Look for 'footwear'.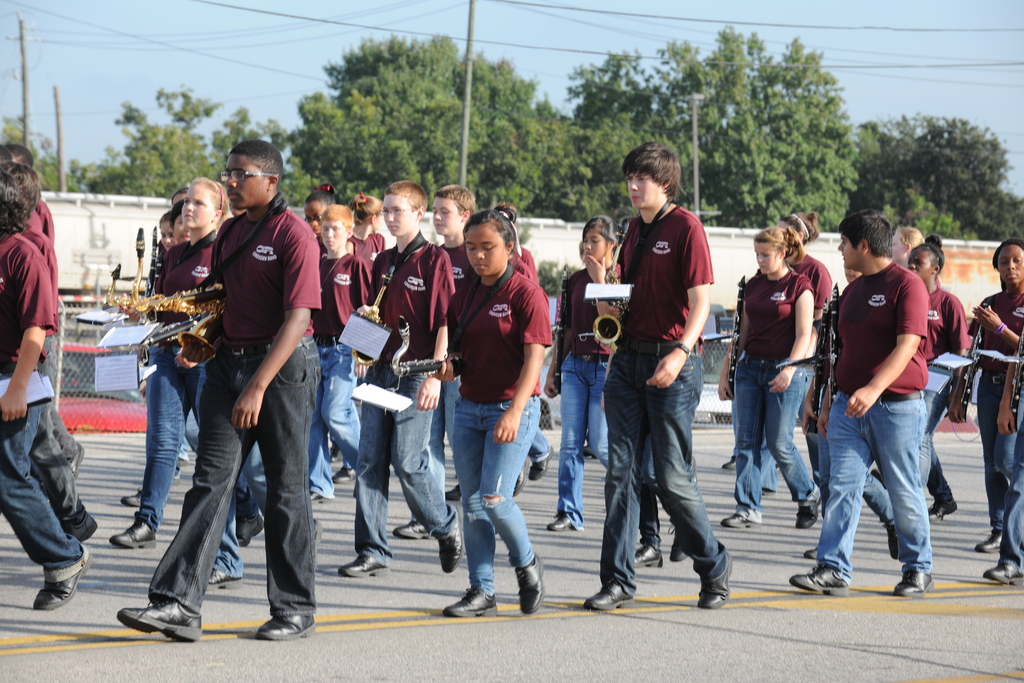
Found: region(512, 456, 531, 496).
